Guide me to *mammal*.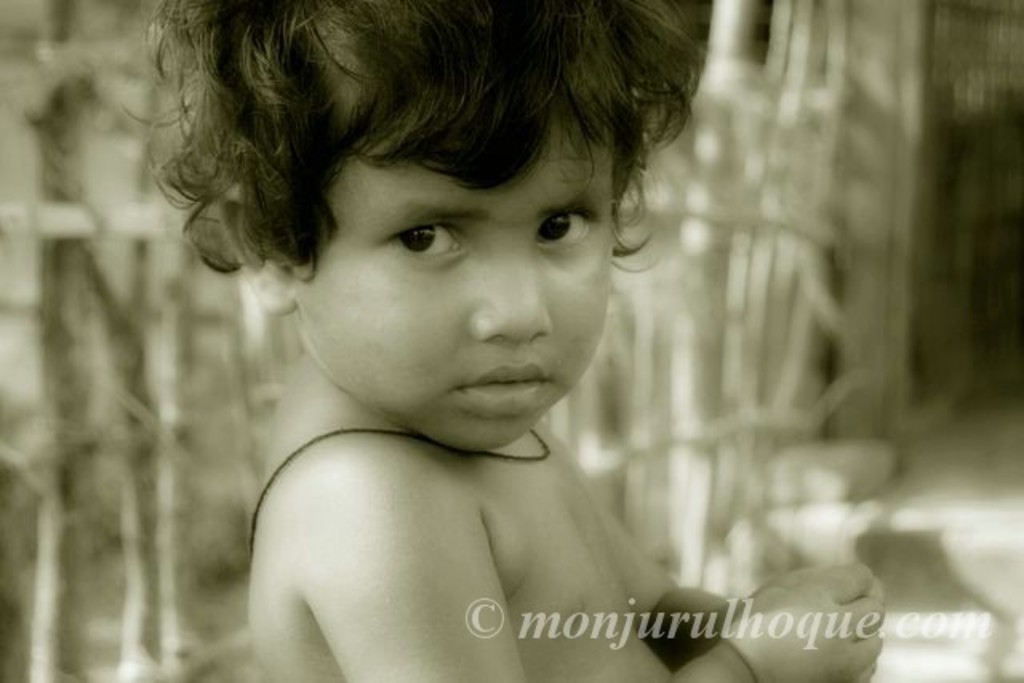
Guidance: (left=146, top=0, right=813, bottom=677).
